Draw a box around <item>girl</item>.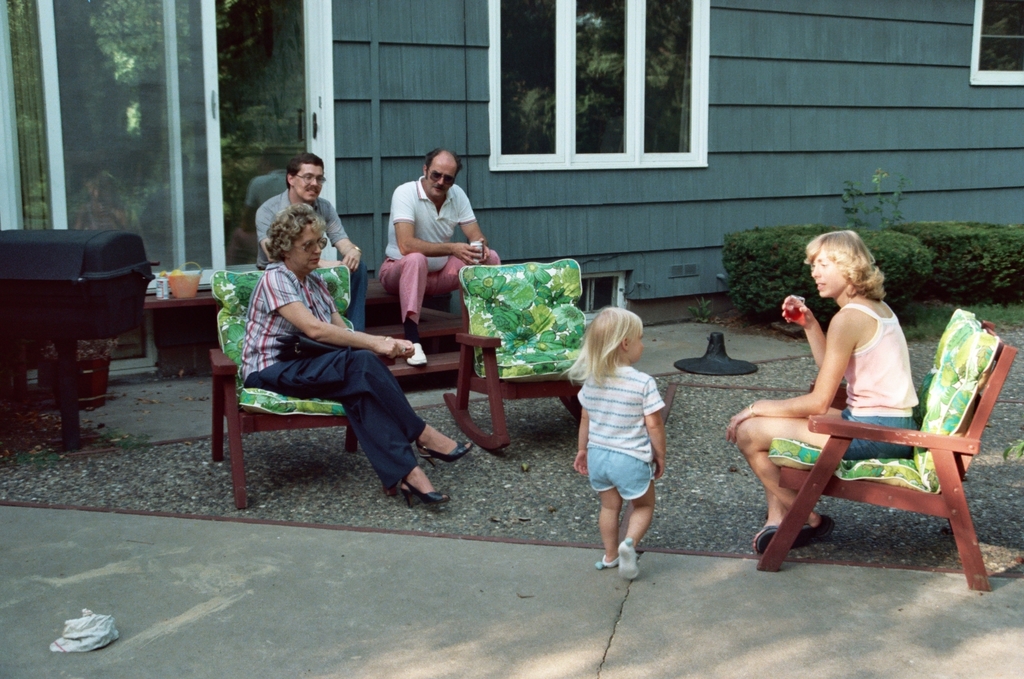
[730,221,923,558].
